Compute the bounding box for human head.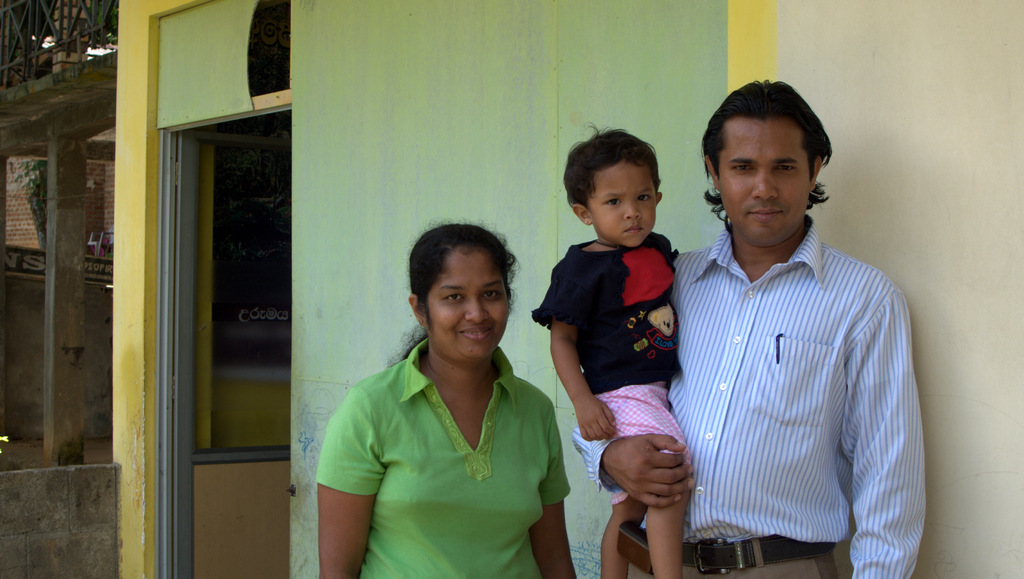
x1=557 y1=129 x2=665 y2=251.
